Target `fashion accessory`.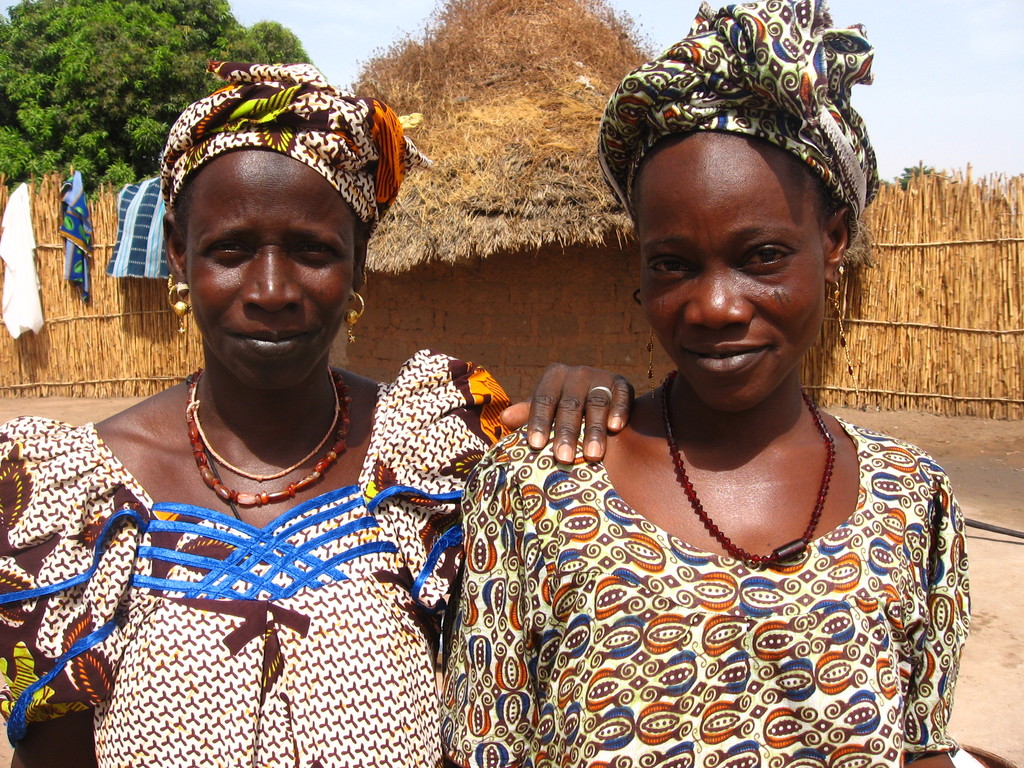
Target region: crop(826, 278, 867, 413).
